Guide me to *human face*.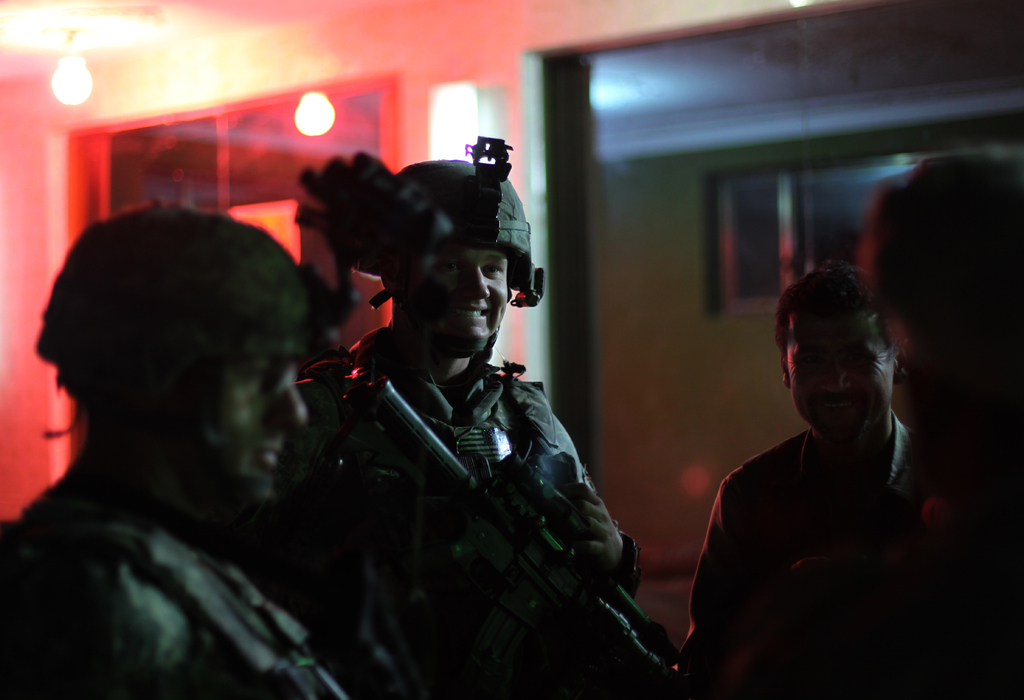
Guidance: BBox(232, 351, 312, 477).
